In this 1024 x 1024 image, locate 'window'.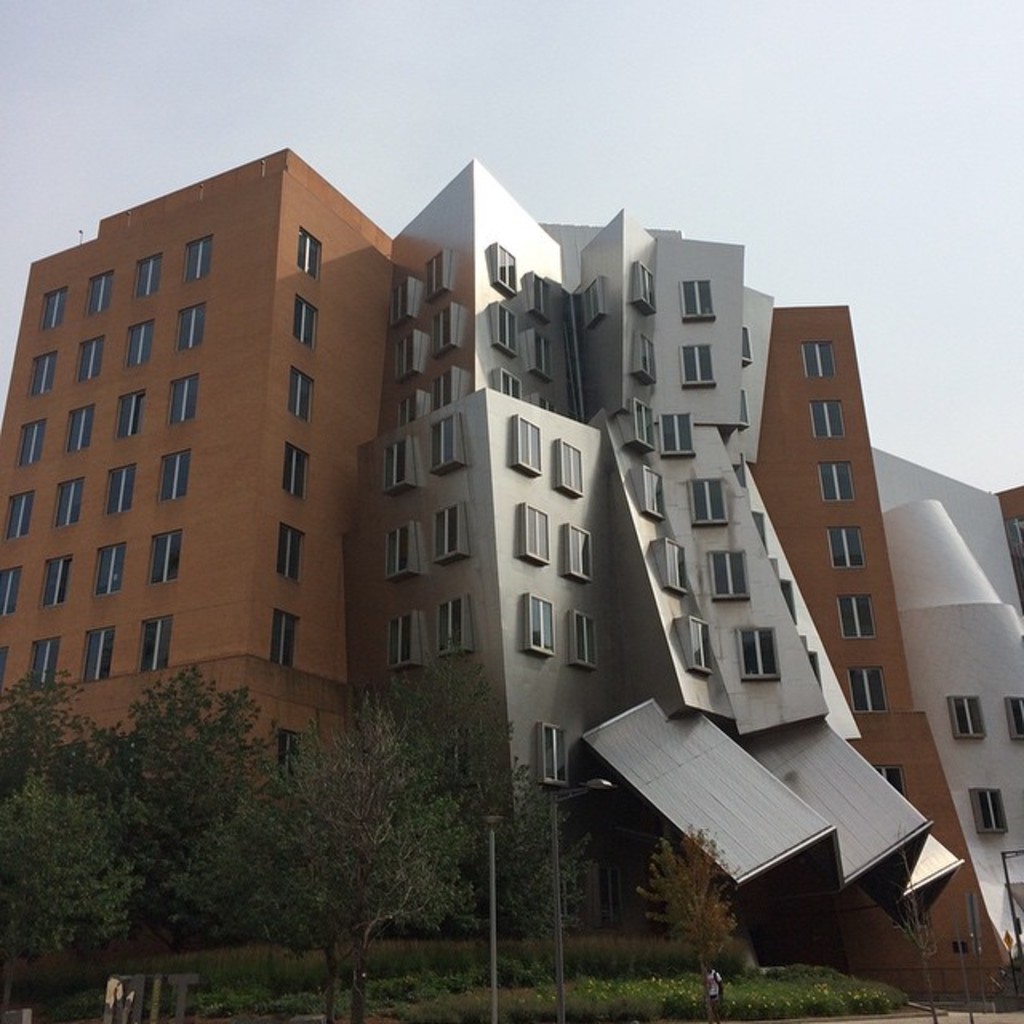
Bounding box: pyautogui.locateOnScreen(522, 597, 554, 654).
